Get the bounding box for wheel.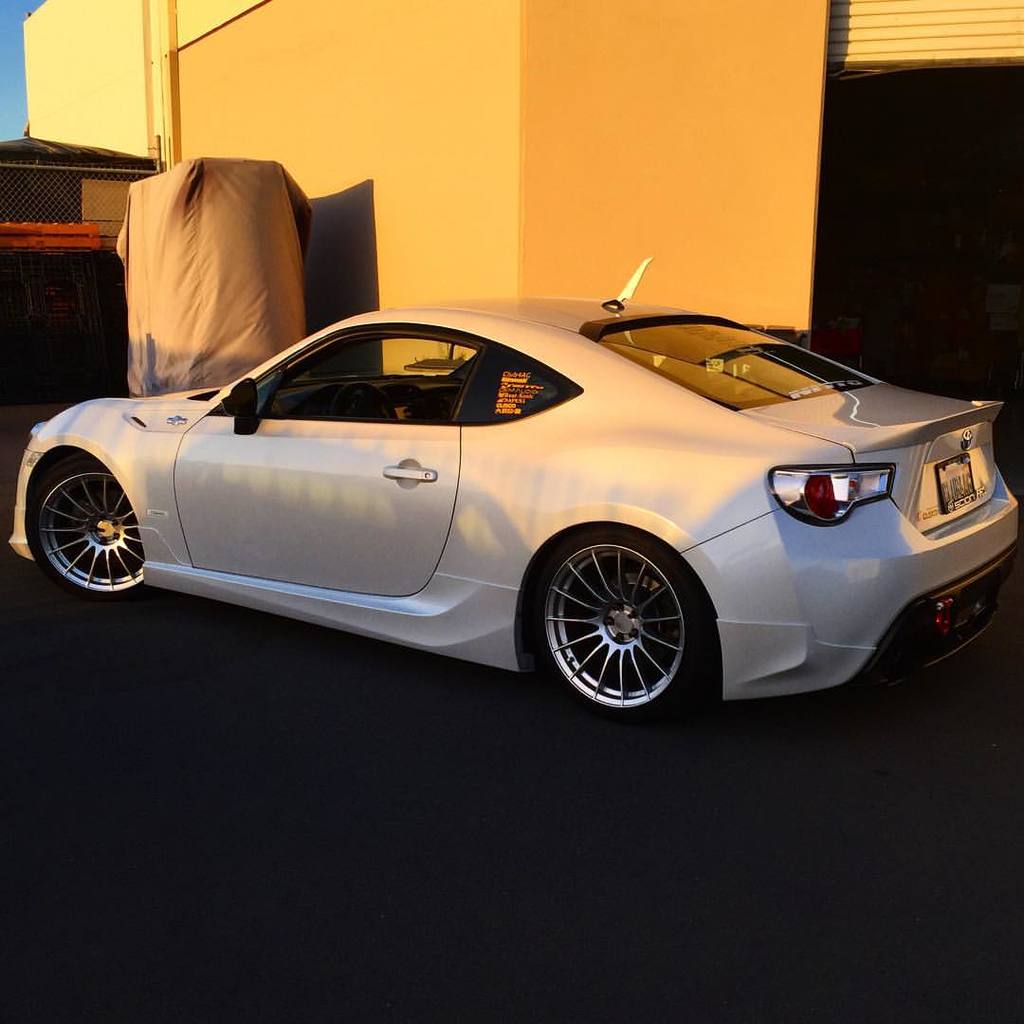
<bbox>333, 380, 398, 421</bbox>.
